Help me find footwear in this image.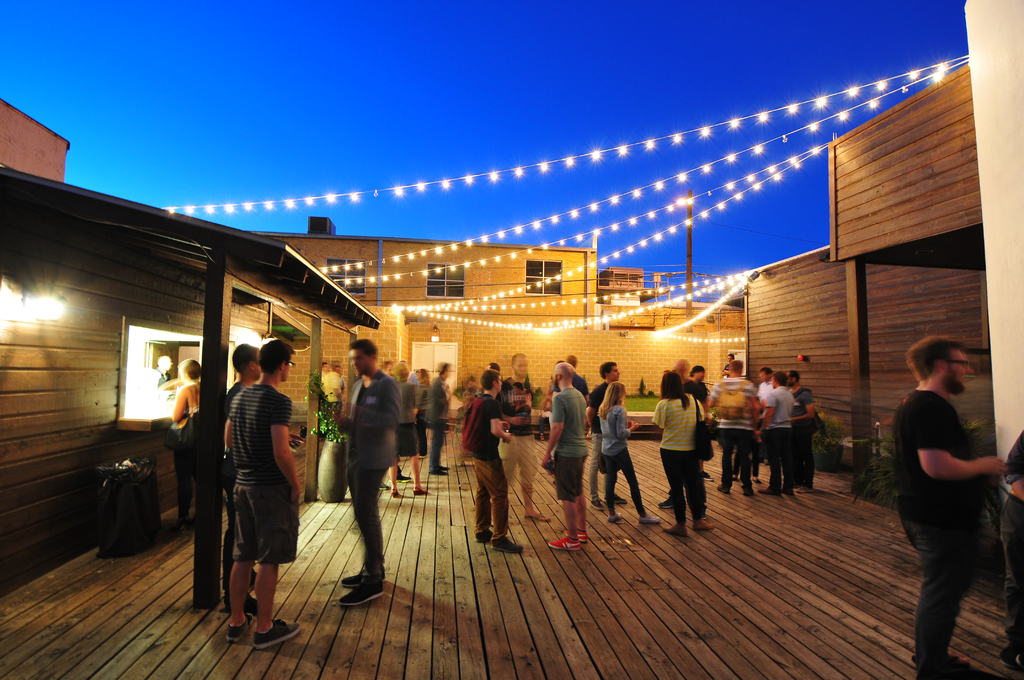
Found it: [left=547, top=531, right=589, bottom=555].
